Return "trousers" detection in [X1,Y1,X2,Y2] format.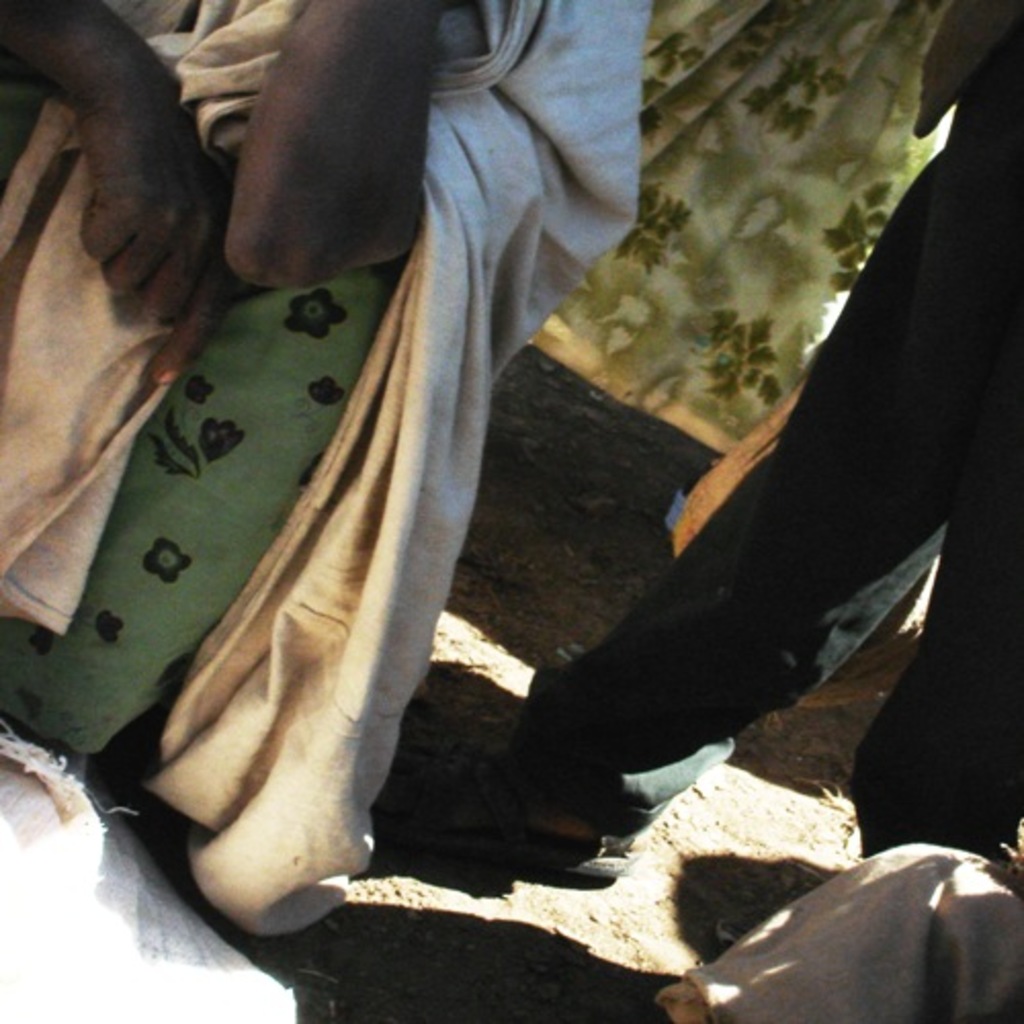
[502,147,1022,866].
